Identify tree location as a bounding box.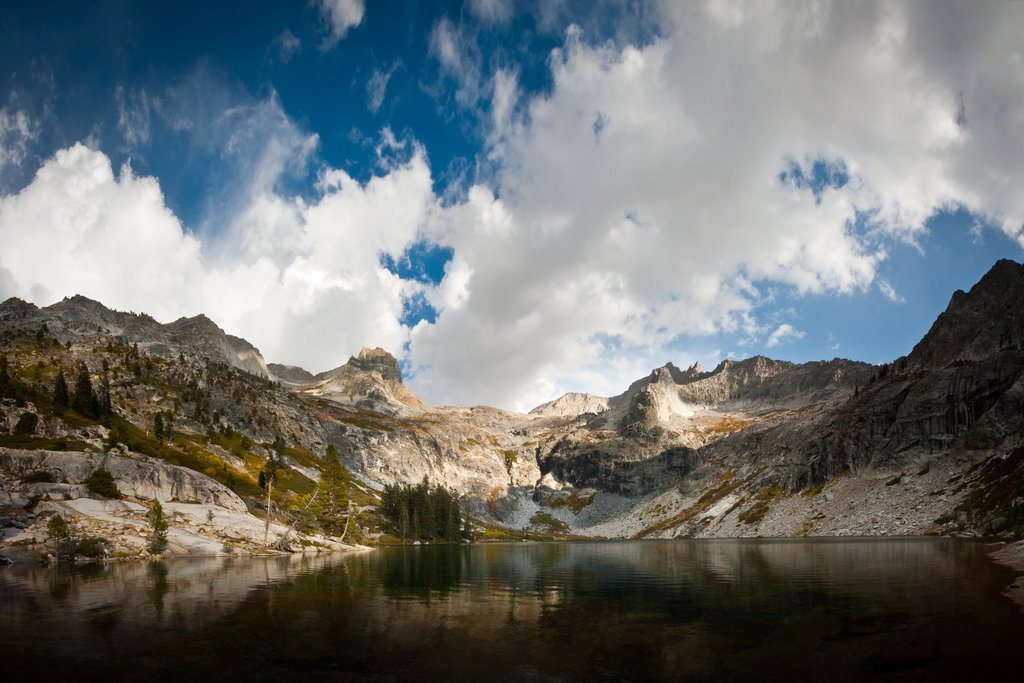
[left=70, top=361, right=107, bottom=418].
